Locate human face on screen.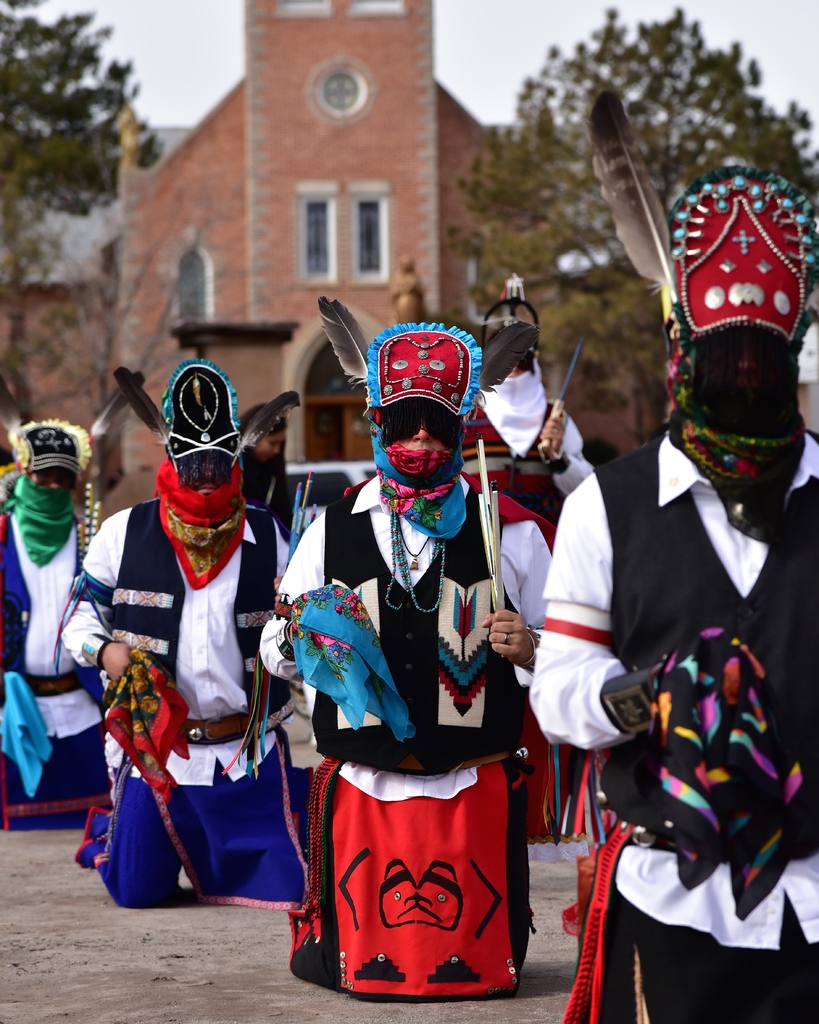
On screen at left=177, top=452, right=233, bottom=493.
